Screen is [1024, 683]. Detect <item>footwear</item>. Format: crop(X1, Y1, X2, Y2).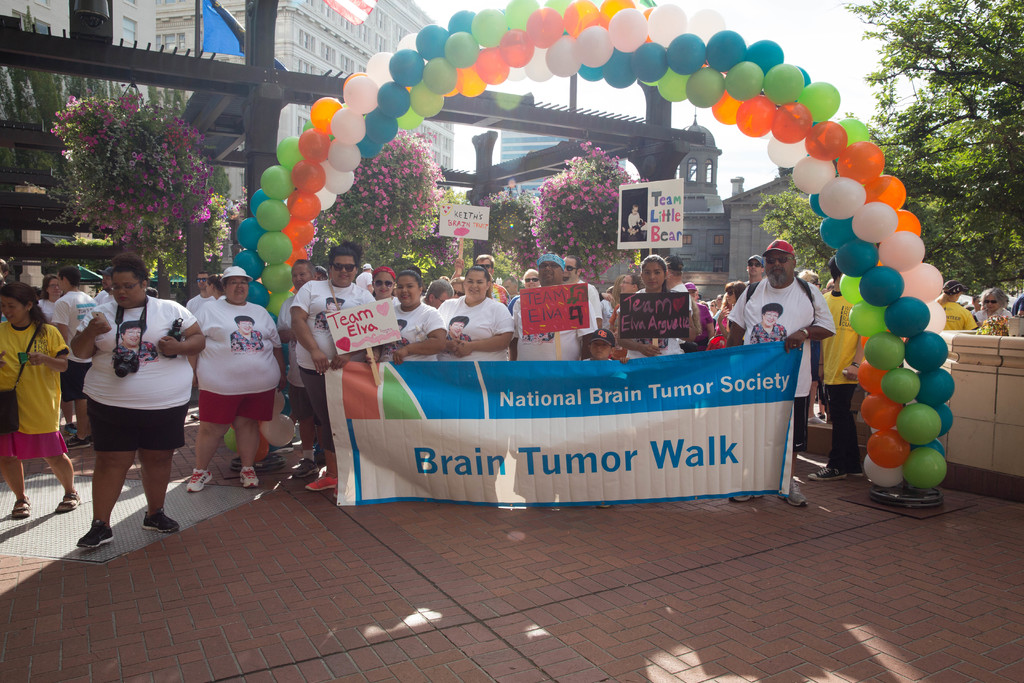
crop(817, 413, 822, 418).
